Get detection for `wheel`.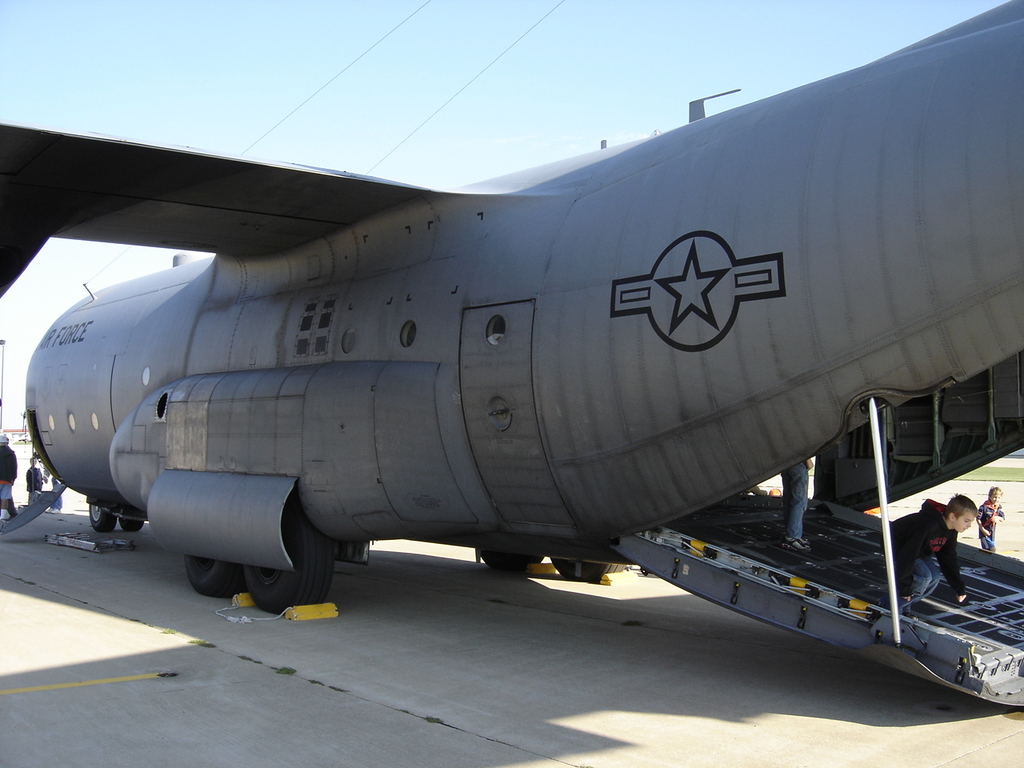
Detection: select_region(243, 510, 333, 615).
